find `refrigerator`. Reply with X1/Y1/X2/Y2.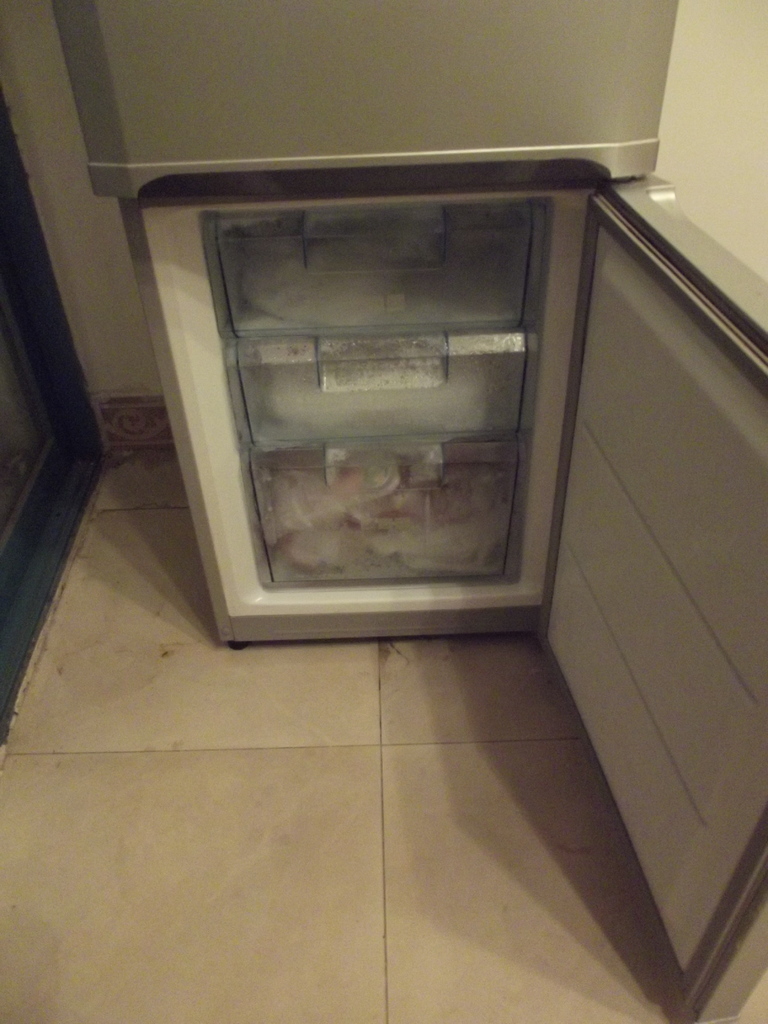
49/0/767/1023.
